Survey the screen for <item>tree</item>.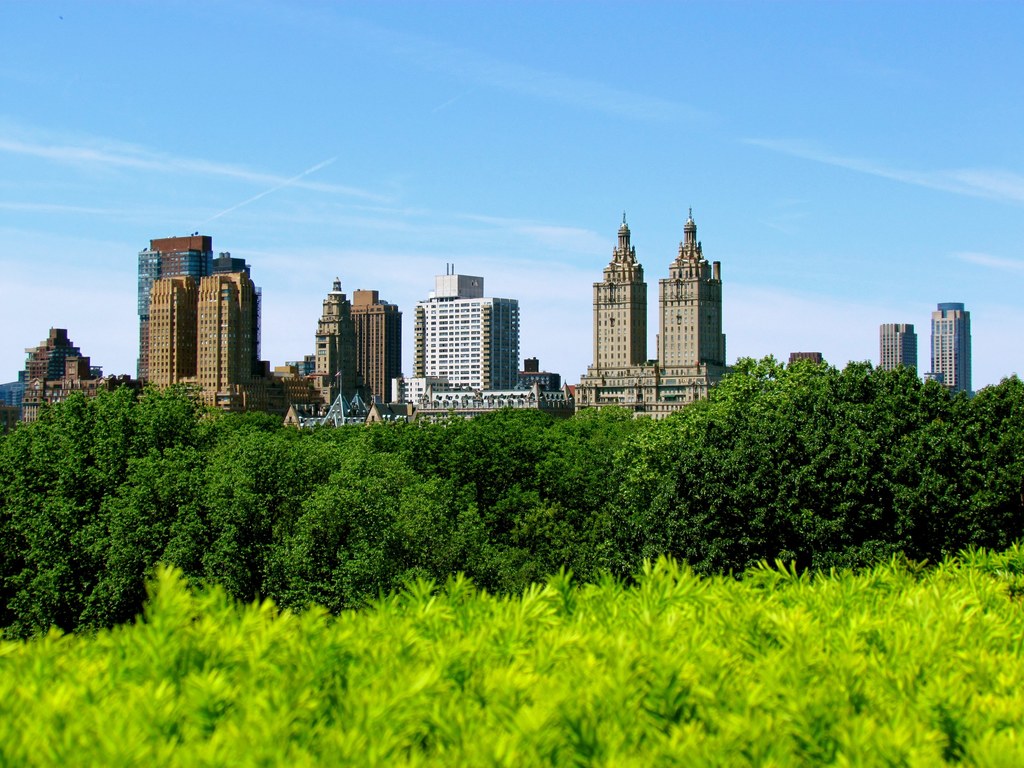
Survey found: x1=318 y1=408 x2=592 y2=591.
